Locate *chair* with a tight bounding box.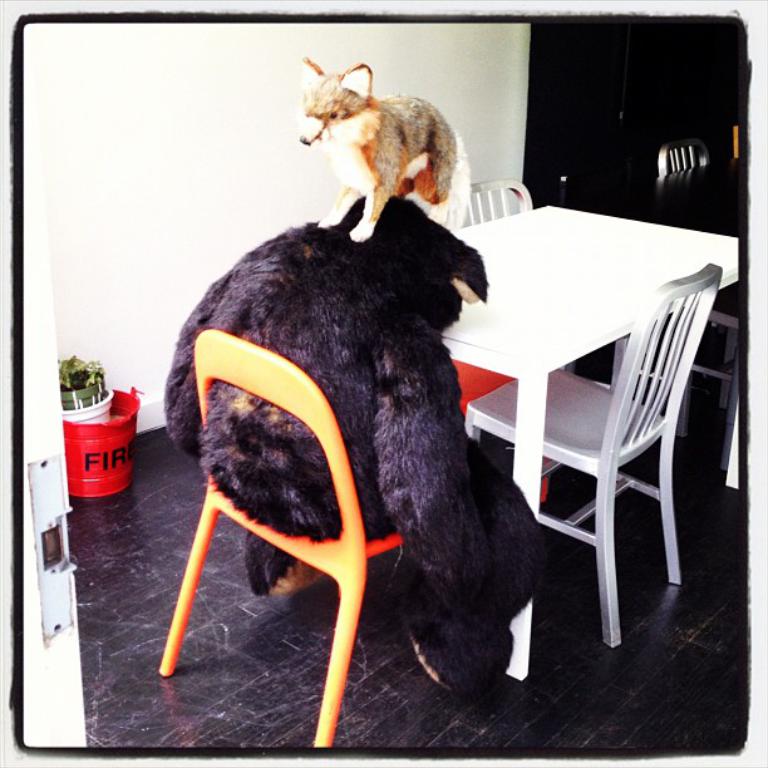
435,179,546,504.
